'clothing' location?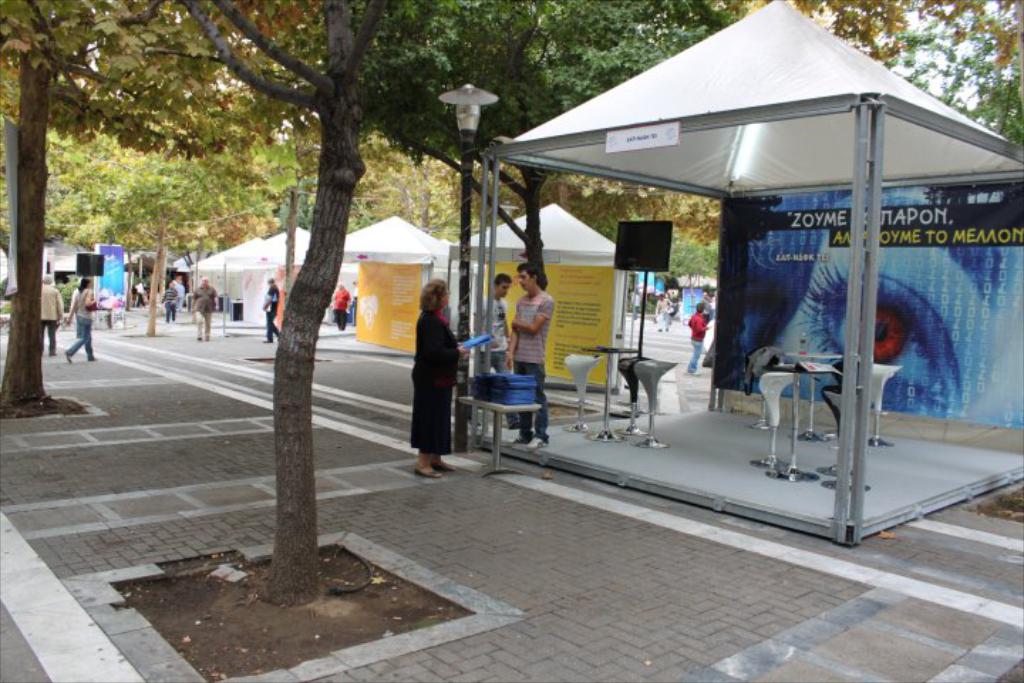
pyautogui.locateOnScreen(189, 283, 215, 333)
